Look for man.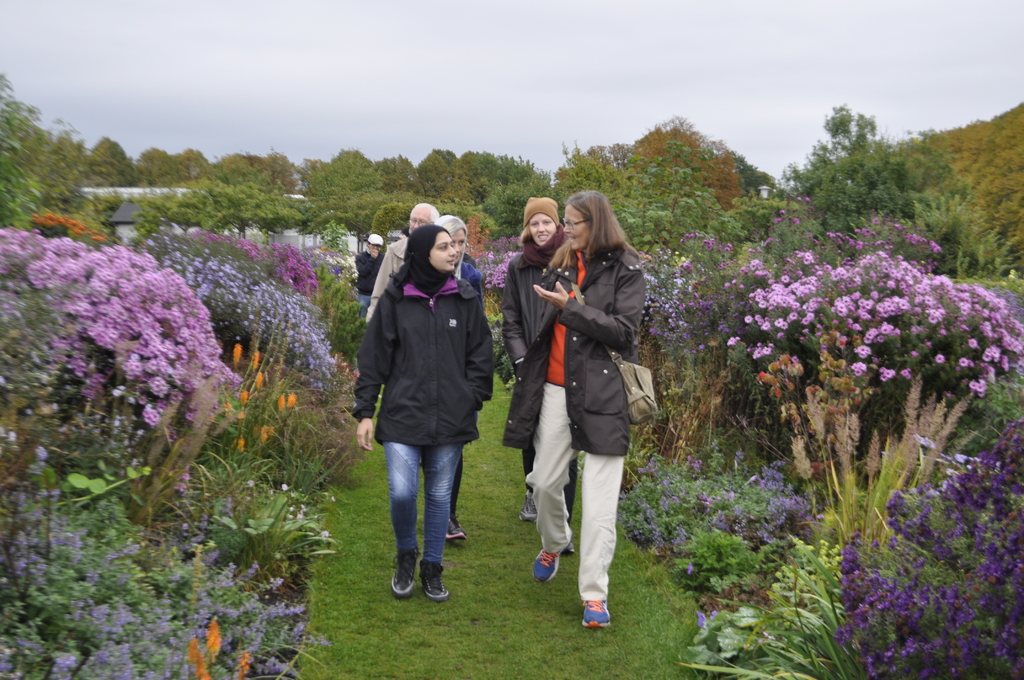
Found: box=[358, 229, 388, 306].
